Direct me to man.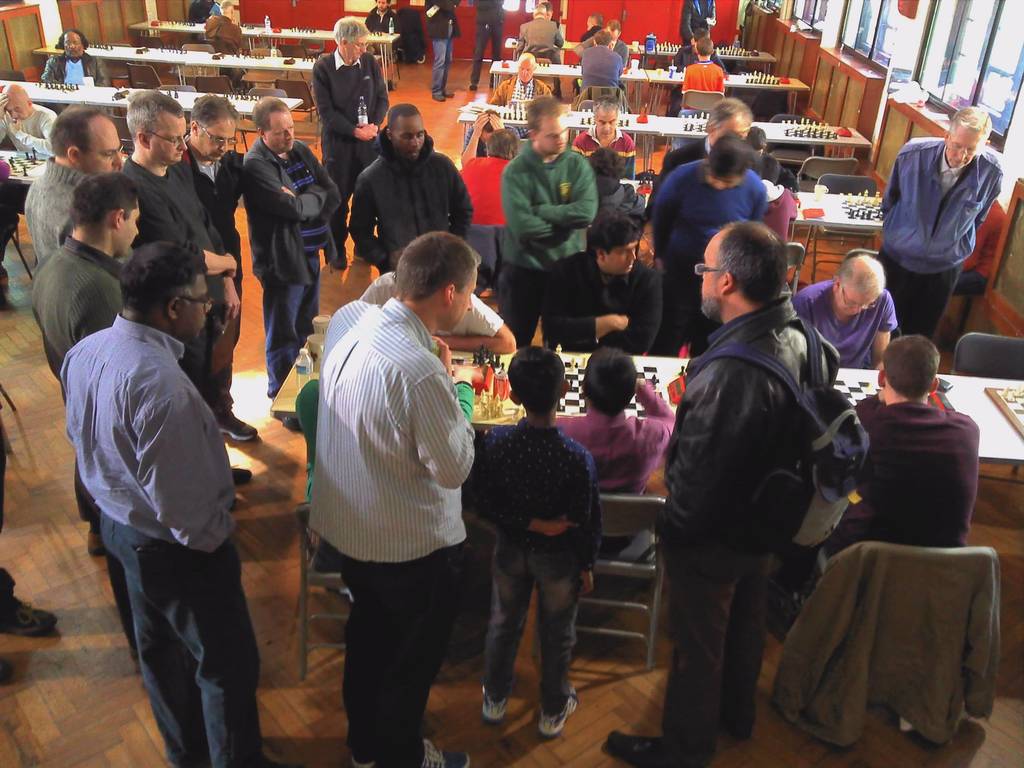
Direction: region(785, 252, 904, 367).
